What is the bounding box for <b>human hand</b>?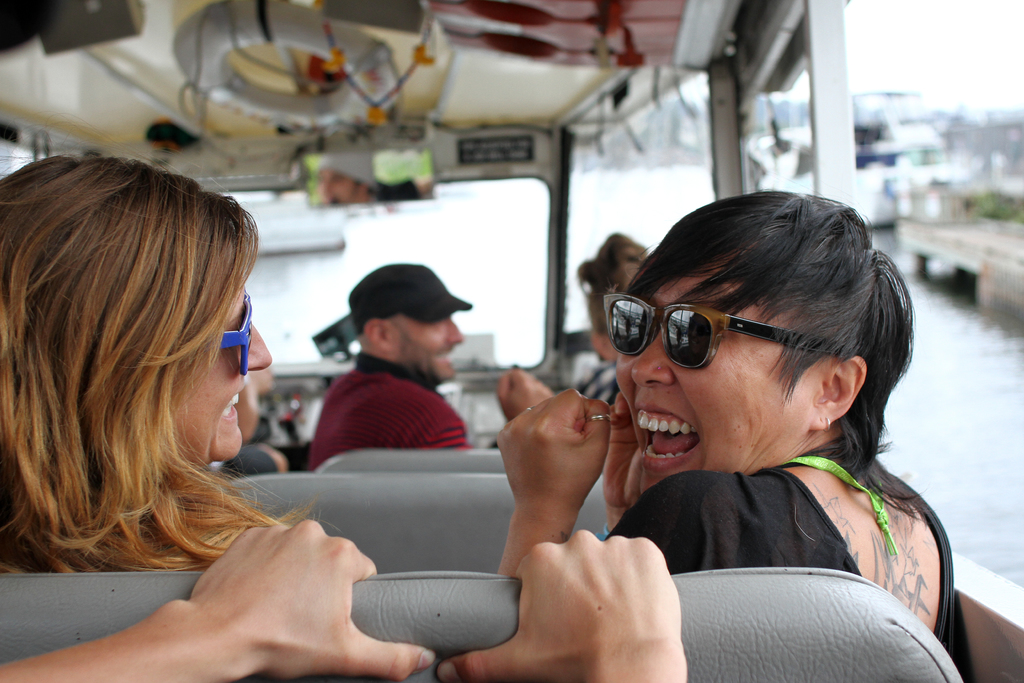
x1=138, y1=521, x2=396, y2=667.
